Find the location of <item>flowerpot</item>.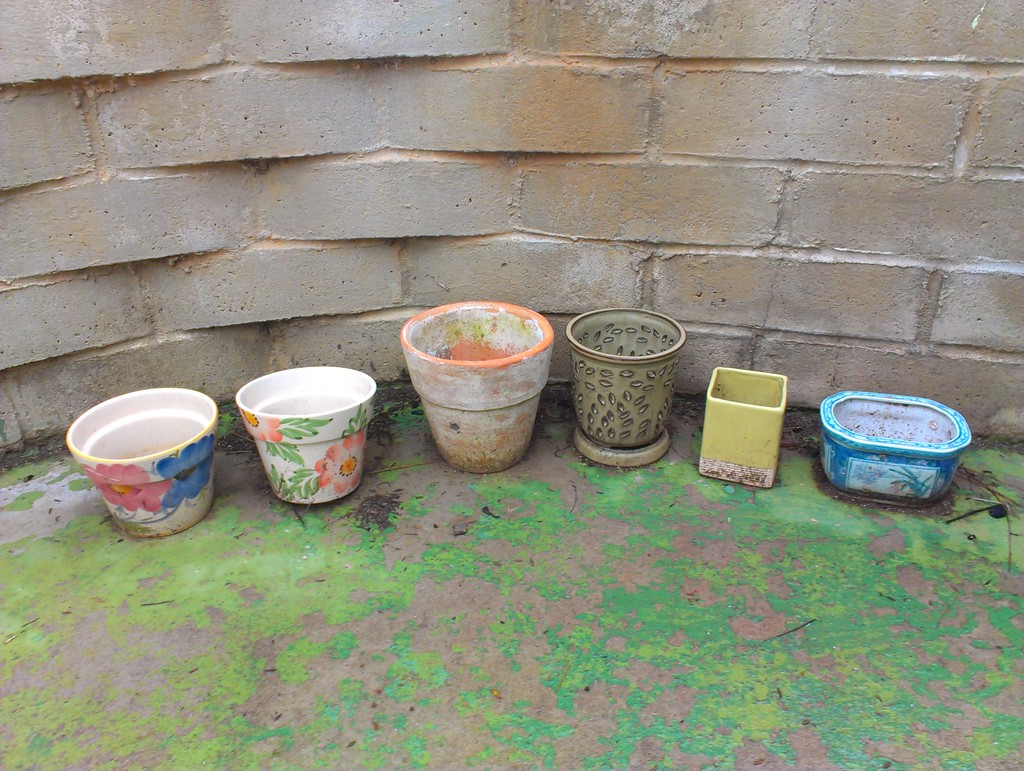
Location: locate(564, 302, 687, 467).
